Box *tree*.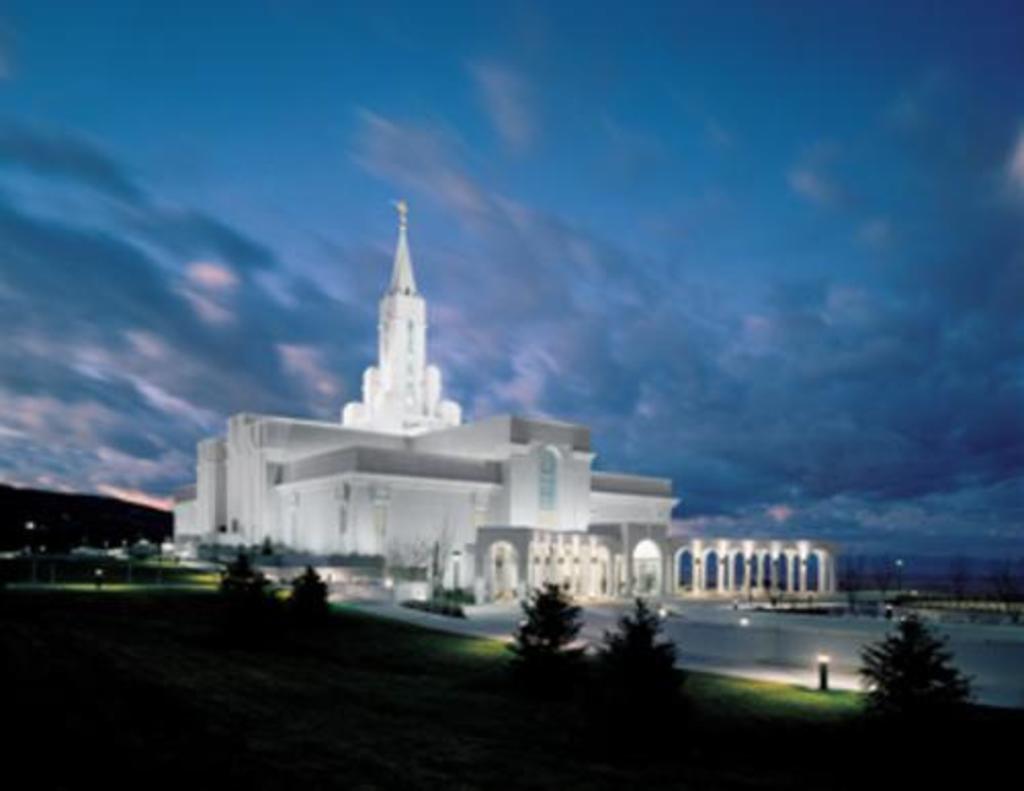
[left=281, top=551, right=328, bottom=629].
